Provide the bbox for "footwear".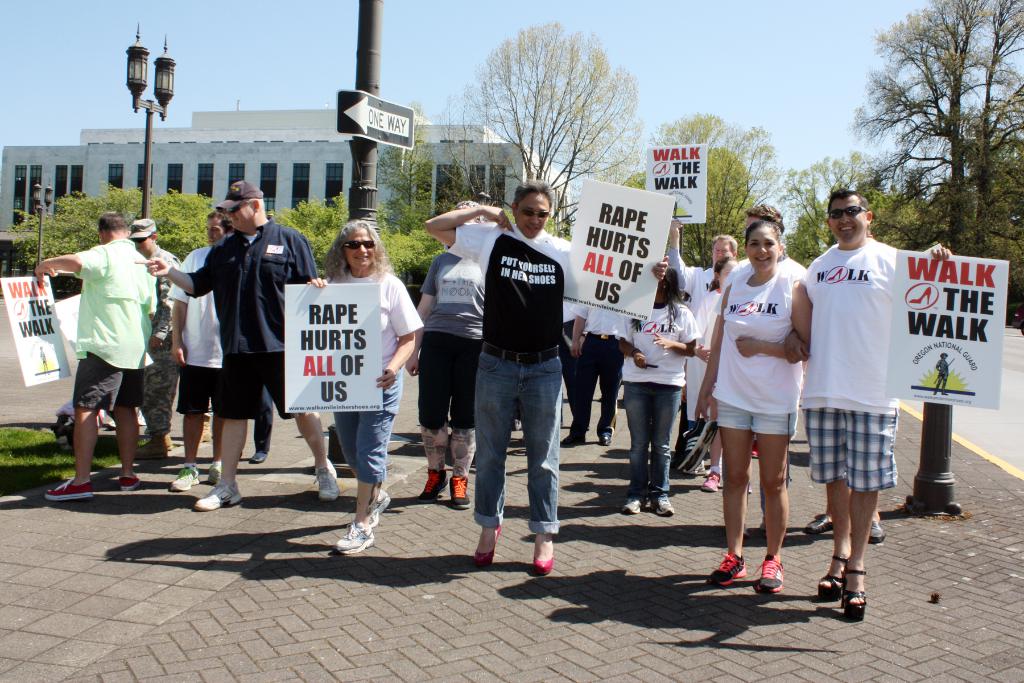
crop(371, 486, 388, 525).
